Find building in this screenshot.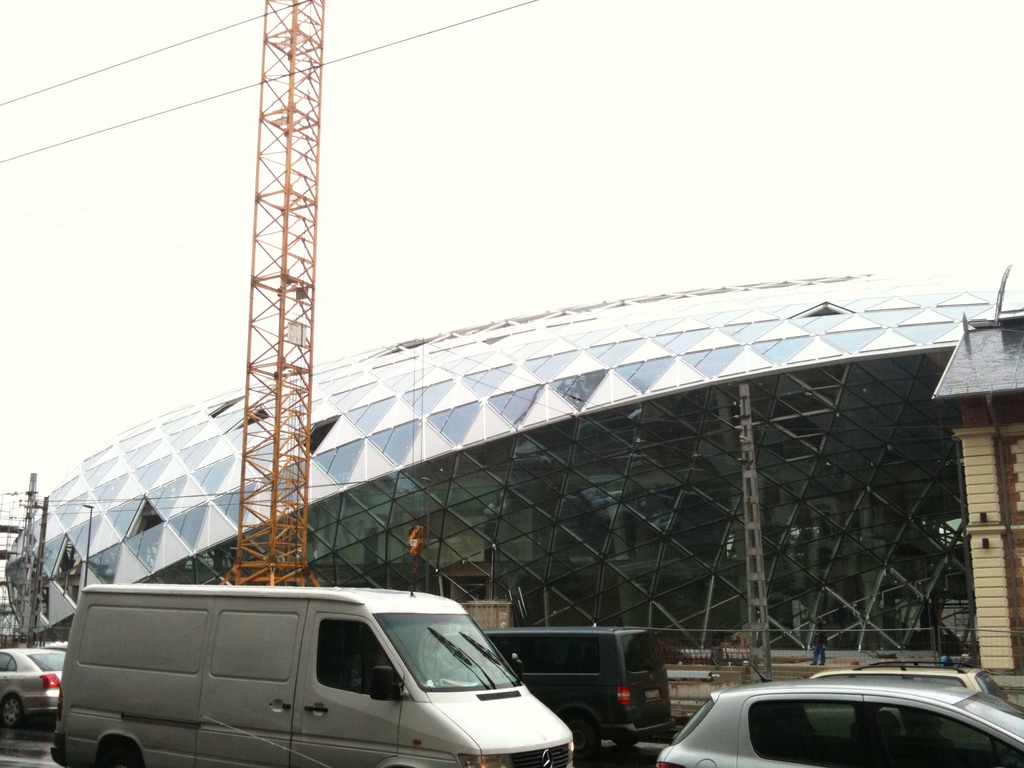
The bounding box for building is detection(2, 268, 1023, 729).
